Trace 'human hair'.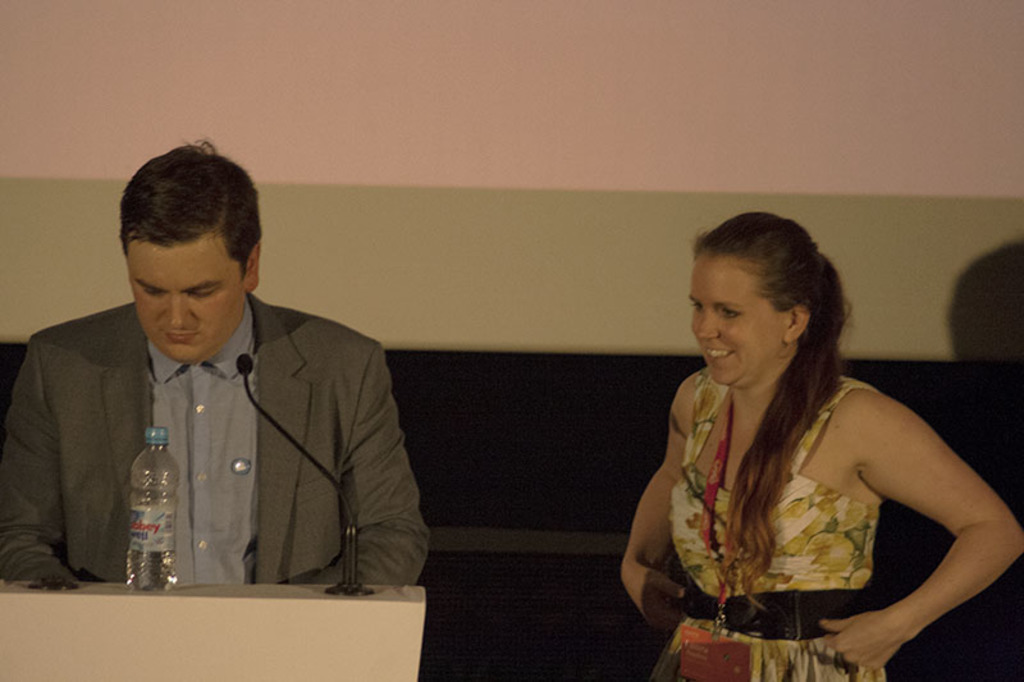
Traced to x1=687, y1=198, x2=861, y2=601.
